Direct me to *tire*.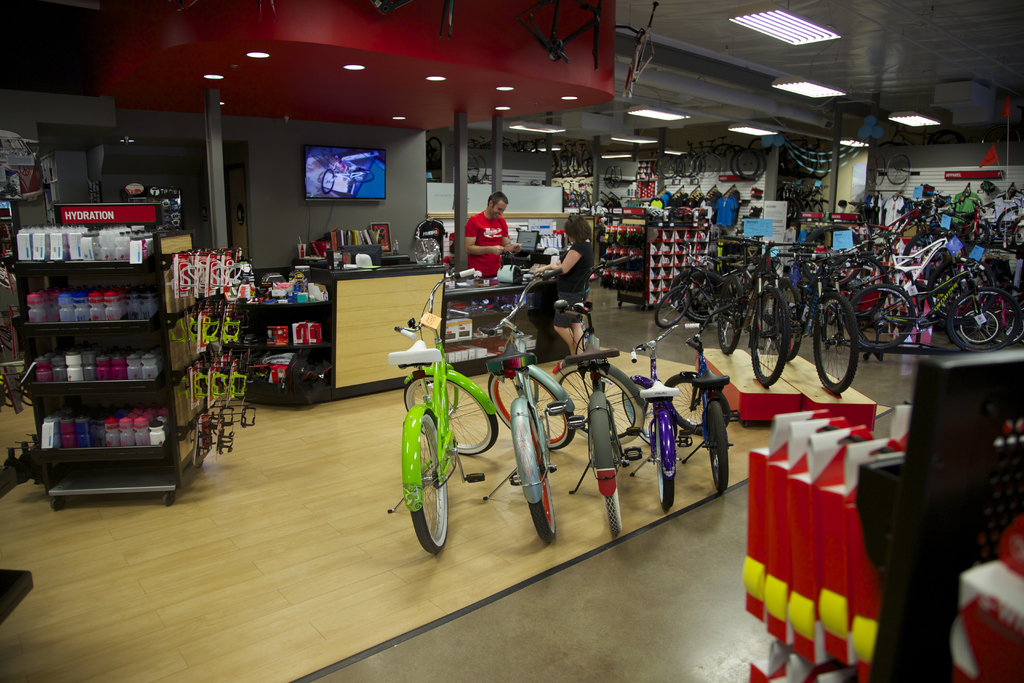
Direction: locate(774, 284, 802, 363).
